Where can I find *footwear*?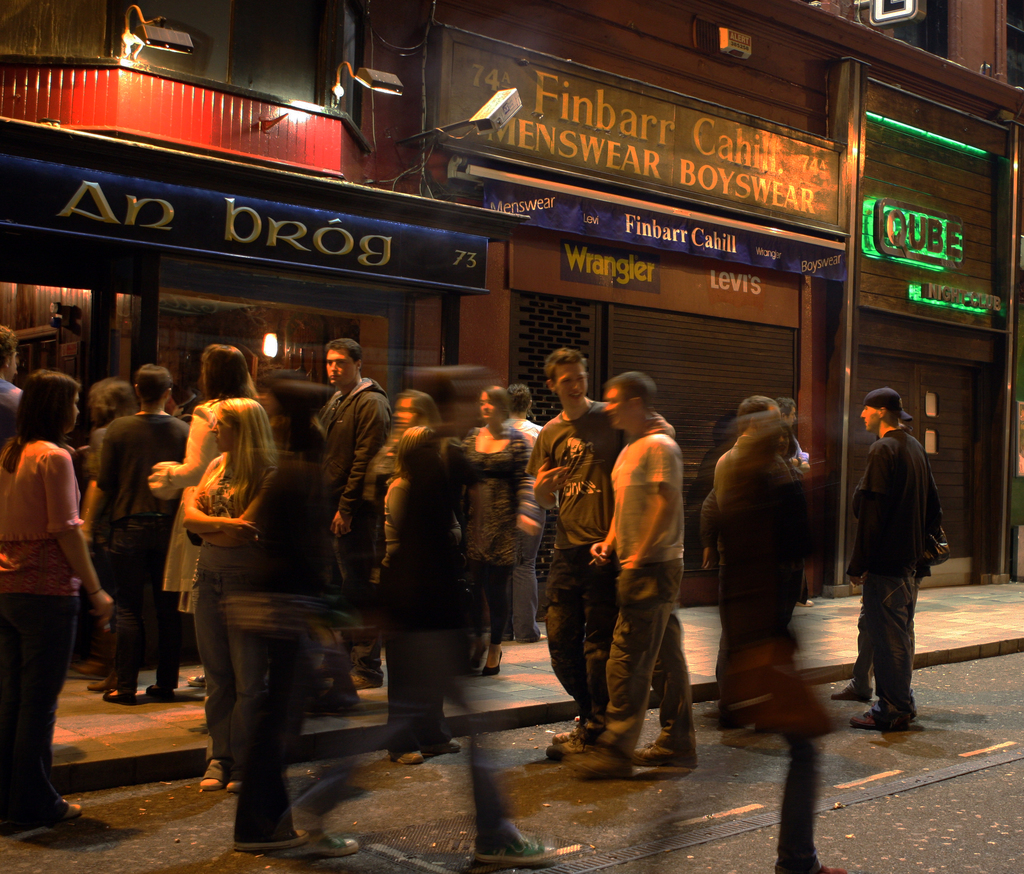
You can find it at (left=87, top=679, right=108, bottom=697).
